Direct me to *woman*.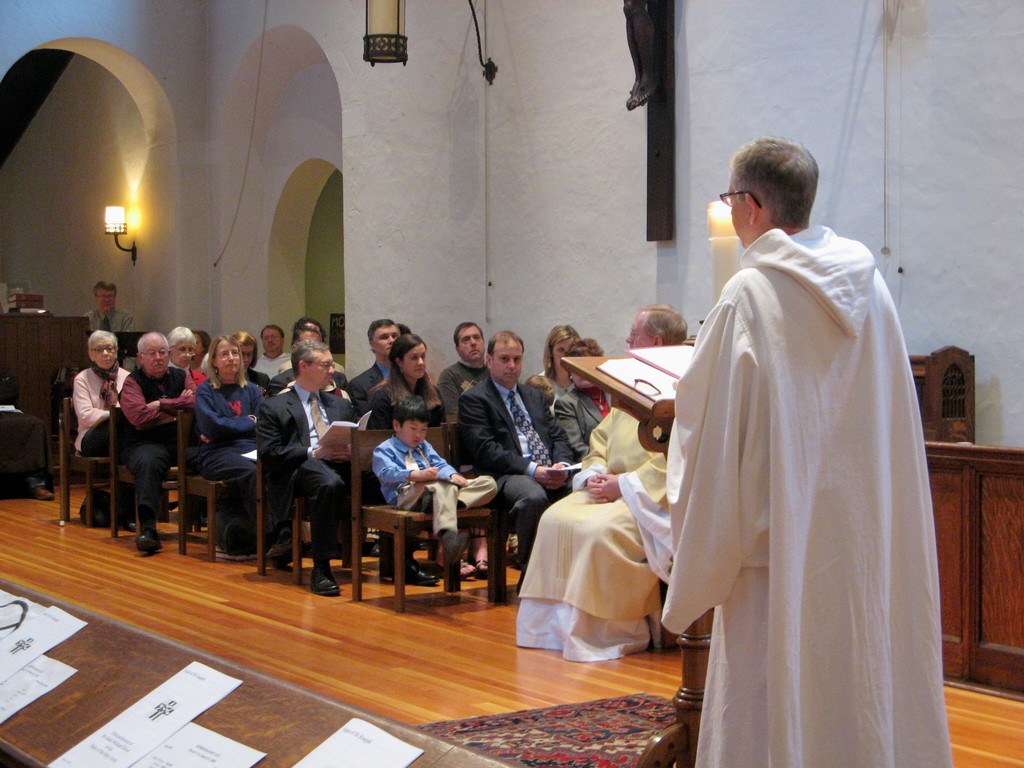
Direction: 536:325:578:417.
